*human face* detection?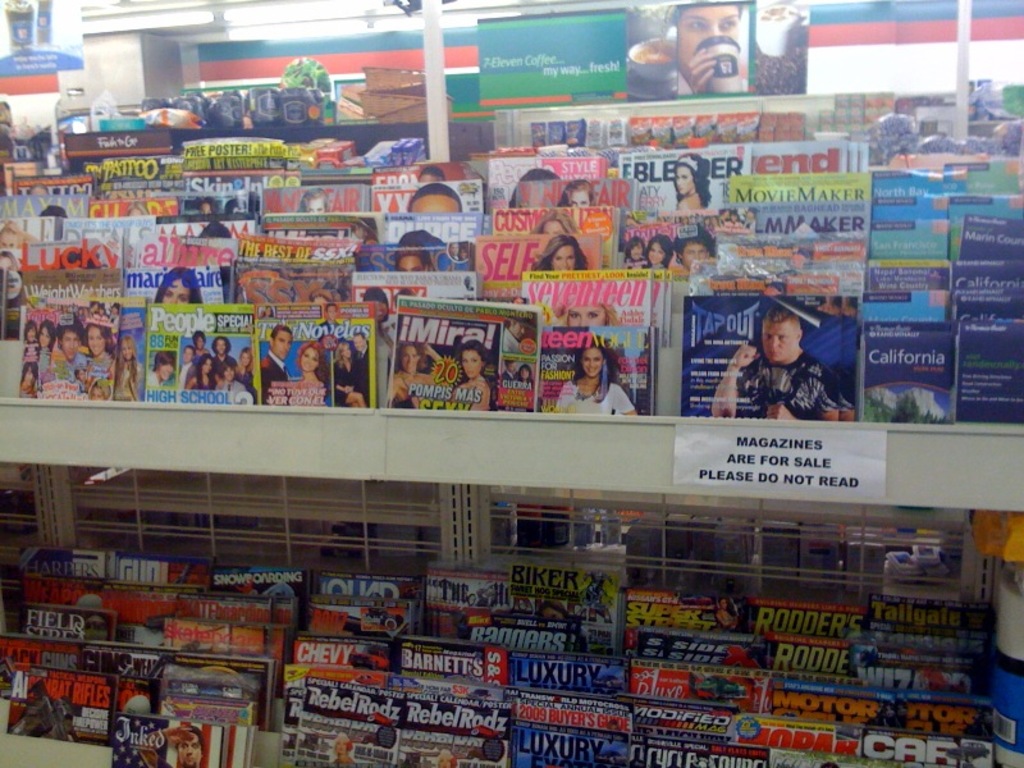
353:335:365:347
